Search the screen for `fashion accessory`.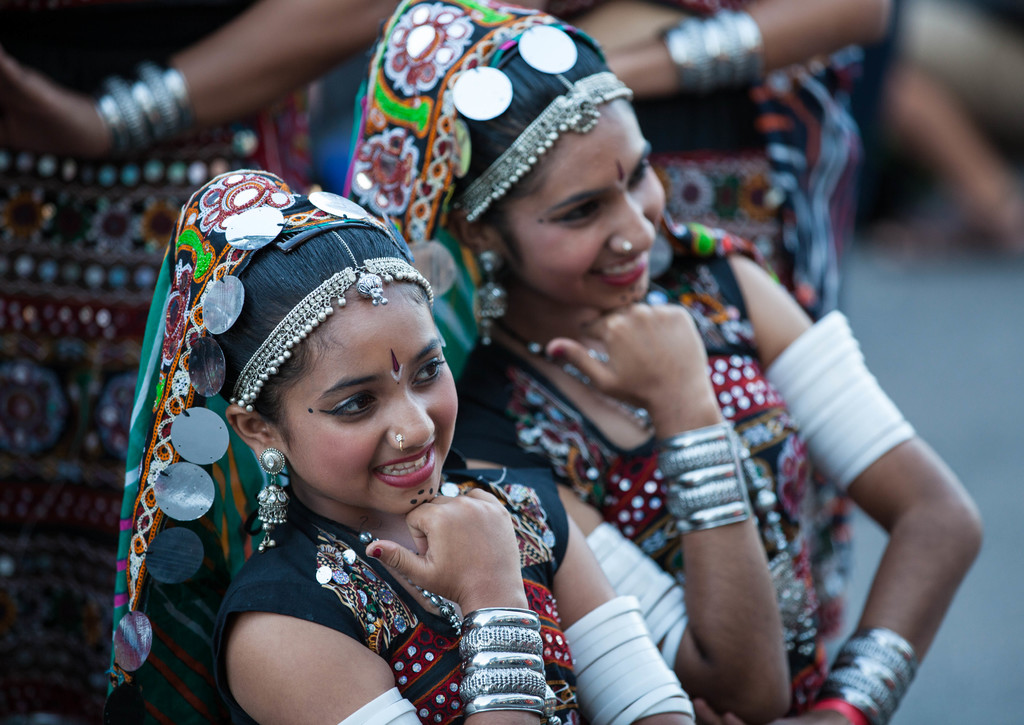
Found at 561:591:696:724.
